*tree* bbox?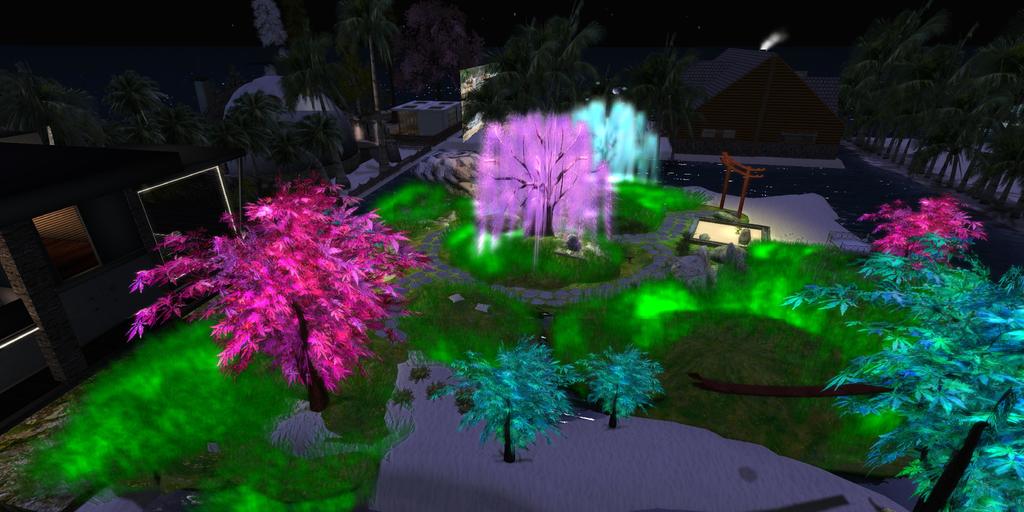
(861,186,988,277)
